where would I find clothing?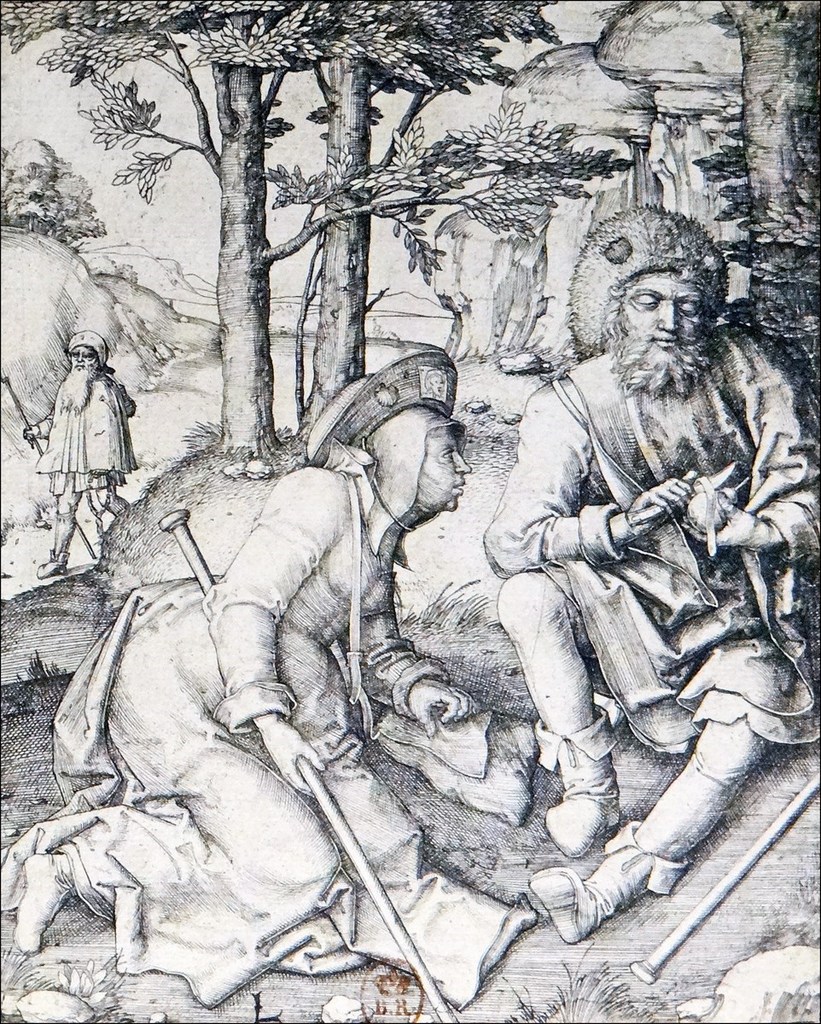
At x1=485 y1=327 x2=820 y2=751.
